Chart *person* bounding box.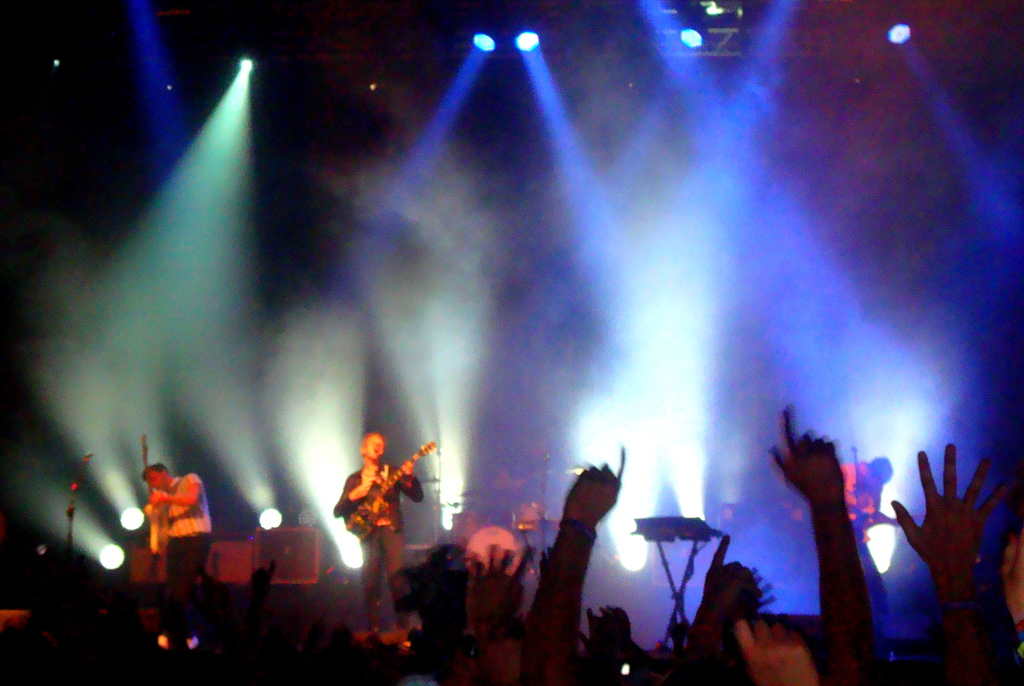
Charted: (left=140, top=461, right=215, bottom=649).
